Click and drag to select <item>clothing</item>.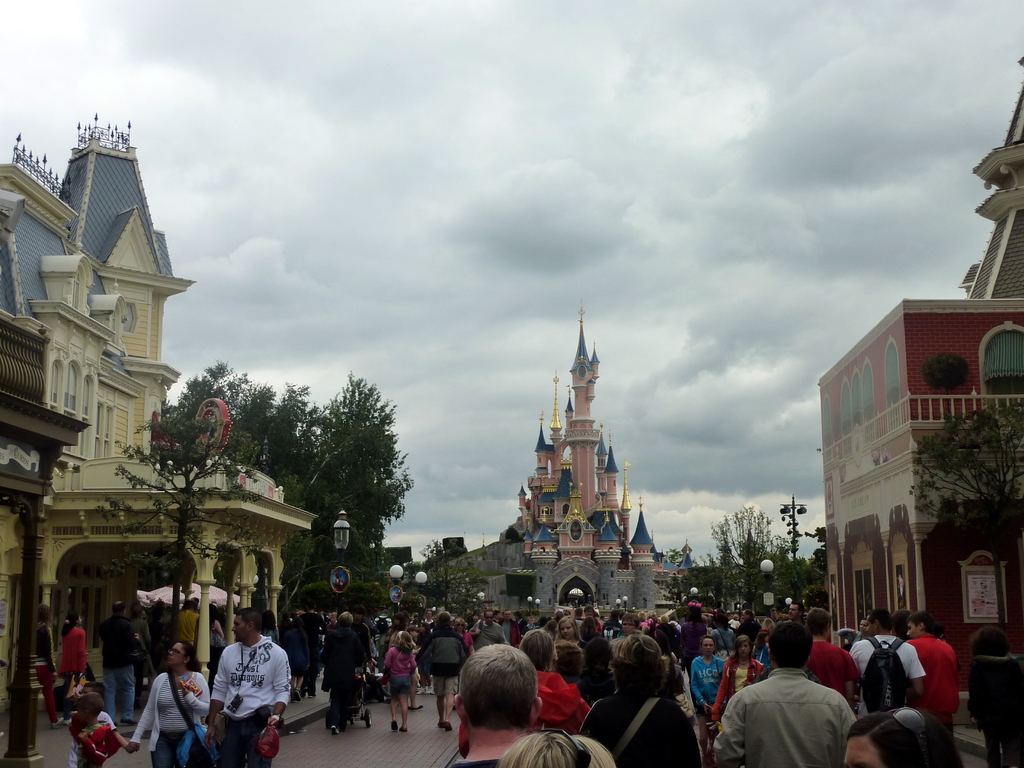
Selection: region(159, 728, 188, 766).
